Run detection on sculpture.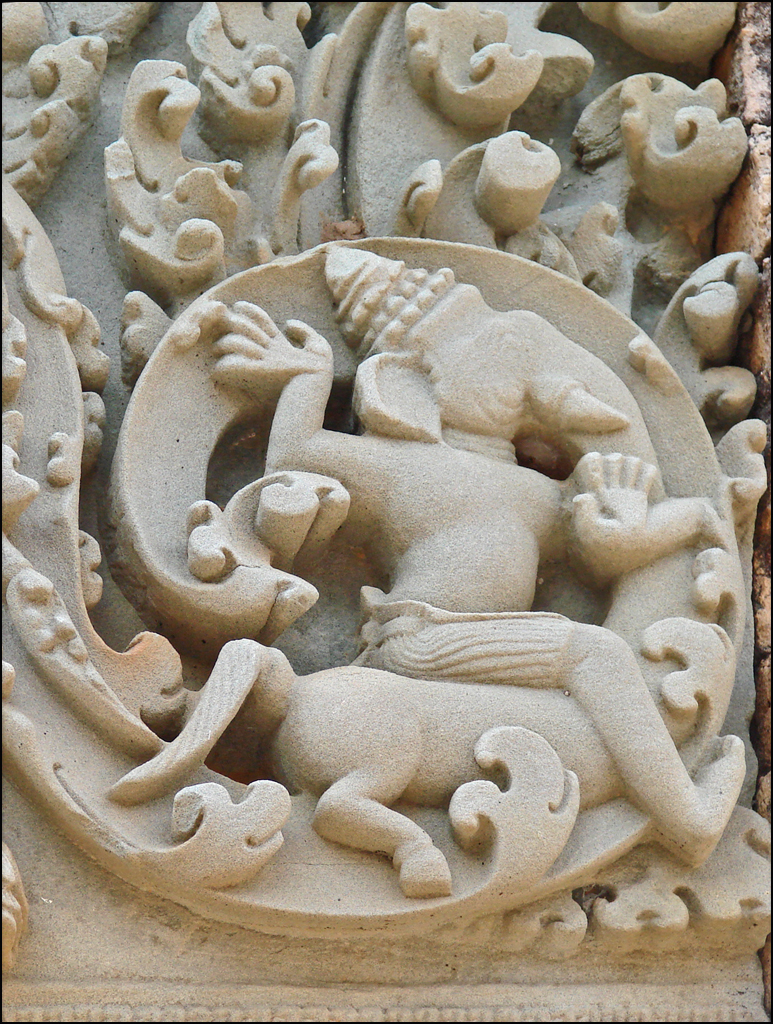
Result: pyautogui.locateOnScreen(0, 0, 772, 1023).
